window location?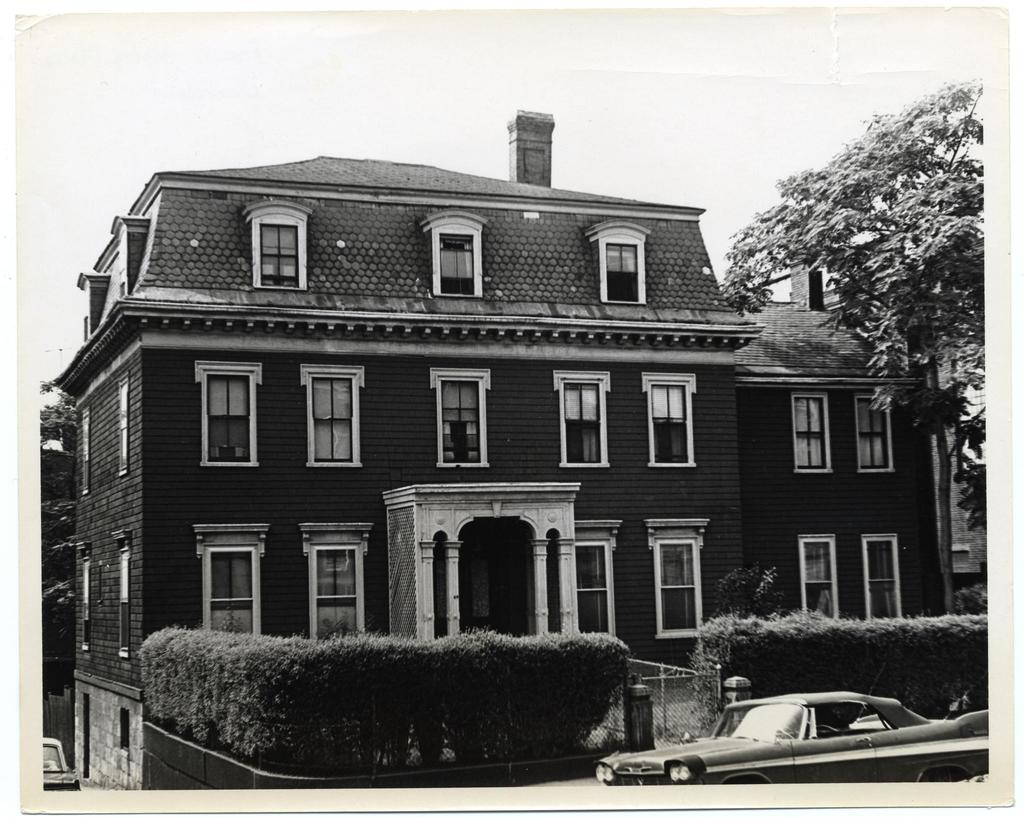
pyautogui.locateOnScreen(294, 521, 379, 661)
